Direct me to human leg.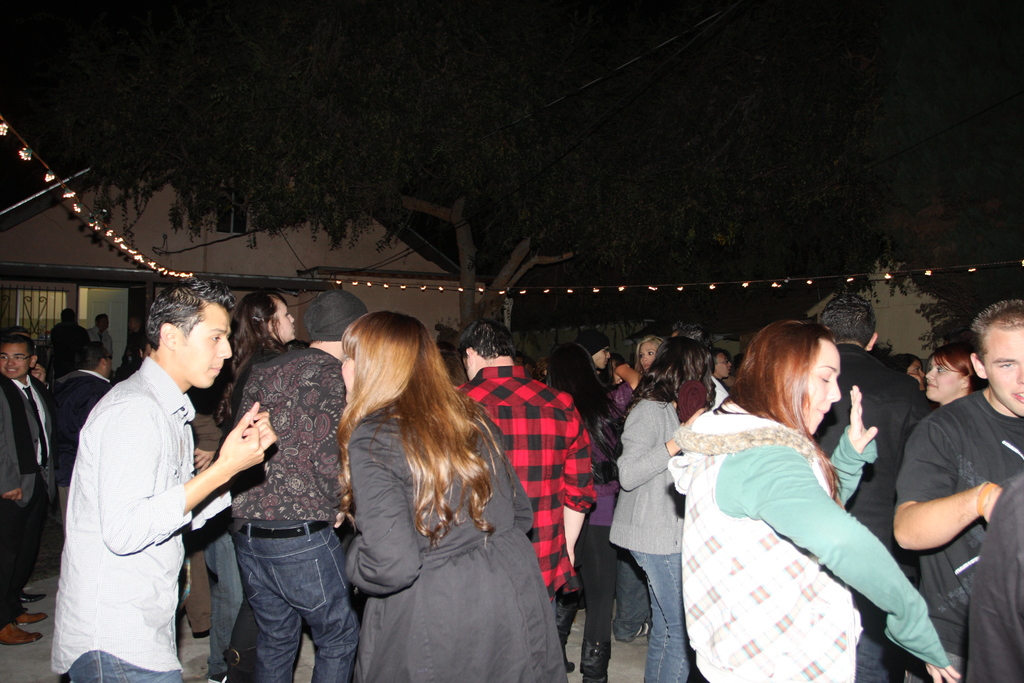
Direction: bbox(13, 520, 43, 619).
